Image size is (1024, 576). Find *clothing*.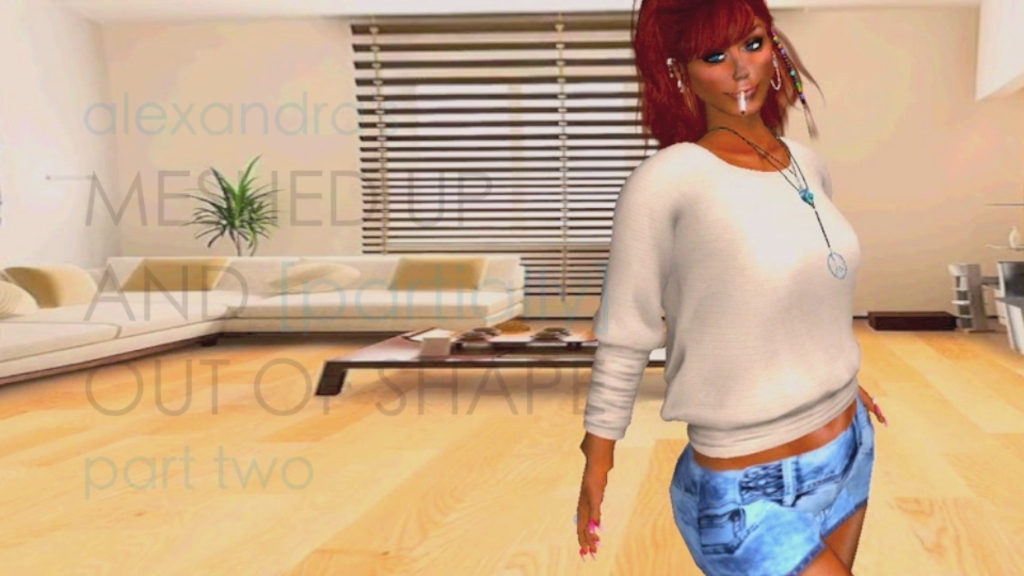
crop(672, 425, 870, 575).
